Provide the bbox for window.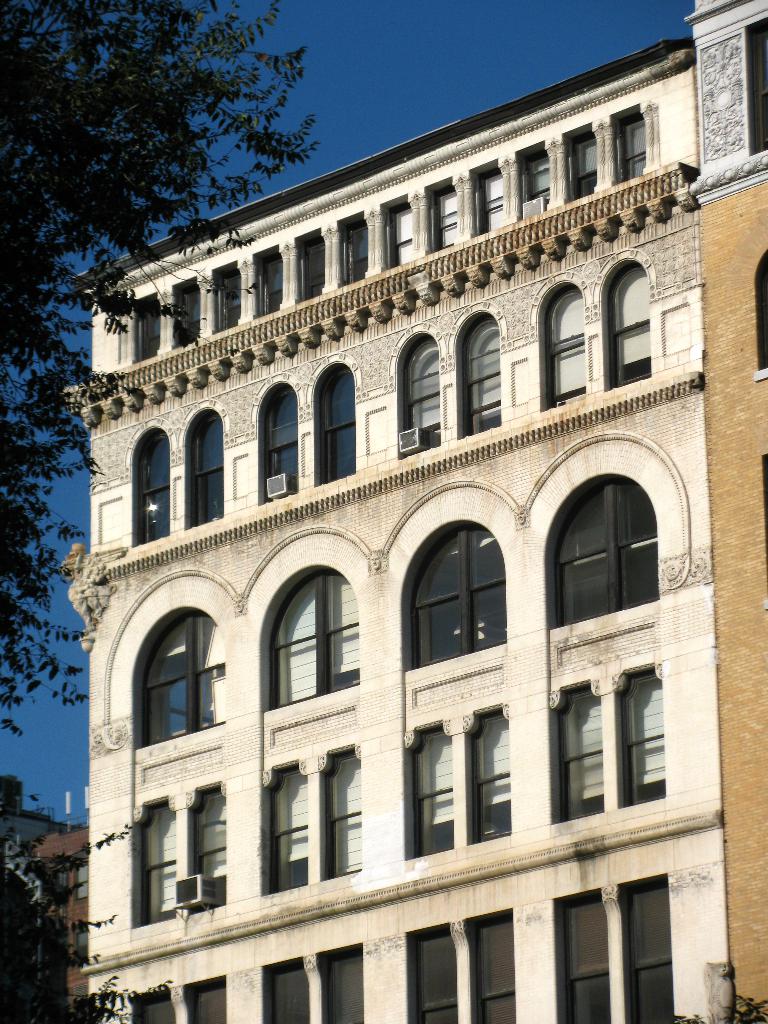
box(124, 285, 164, 364).
